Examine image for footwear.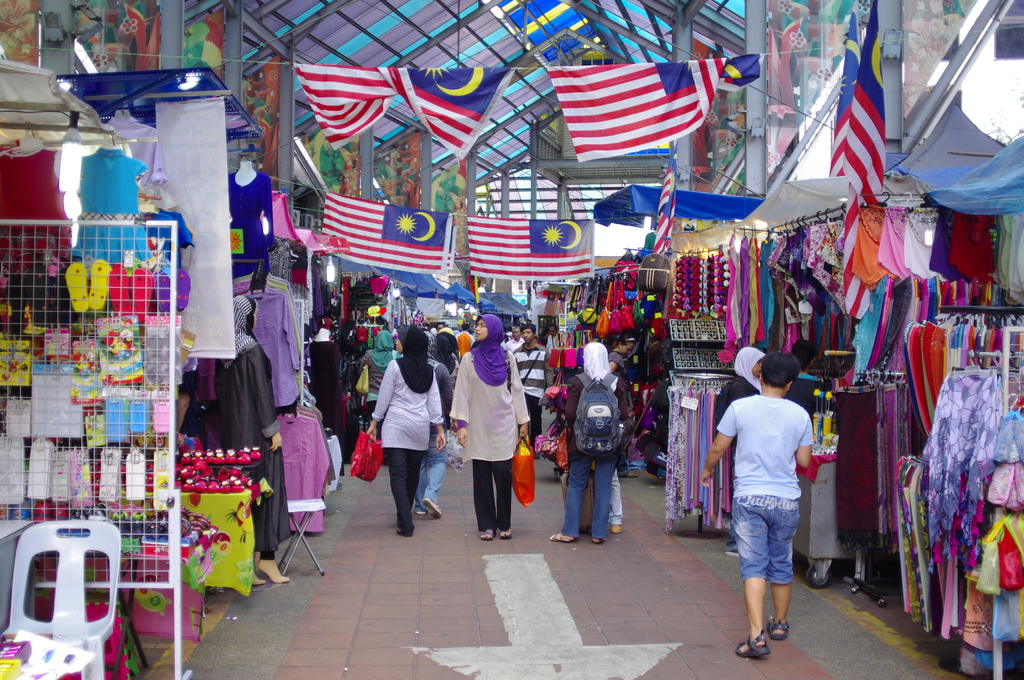
Examination result: bbox=[550, 529, 570, 545].
